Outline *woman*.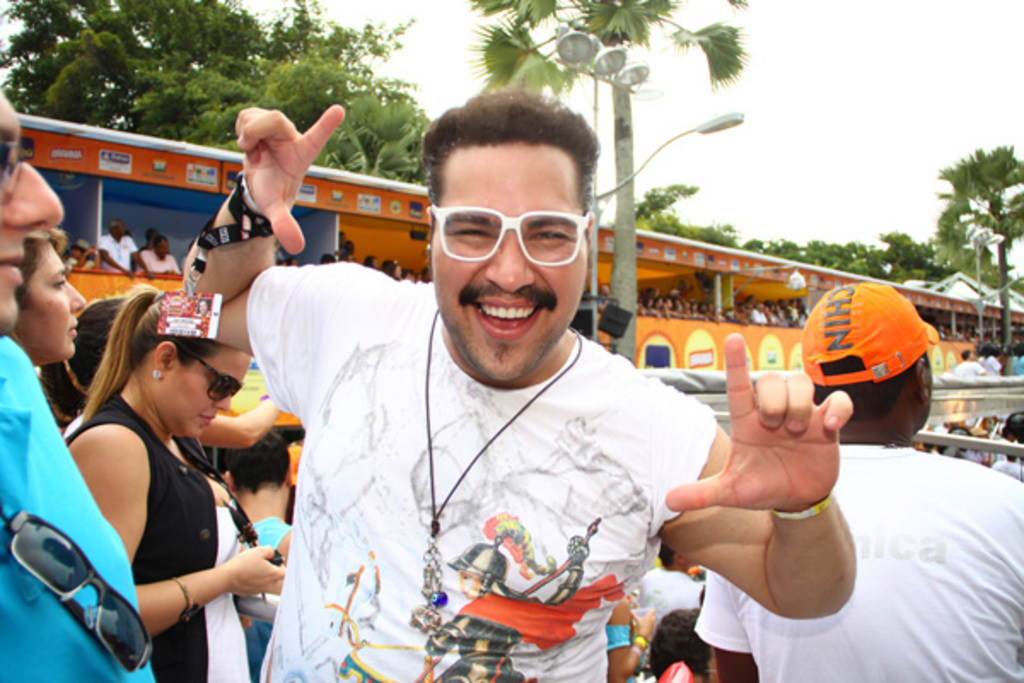
Outline: box(61, 277, 285, 681).
